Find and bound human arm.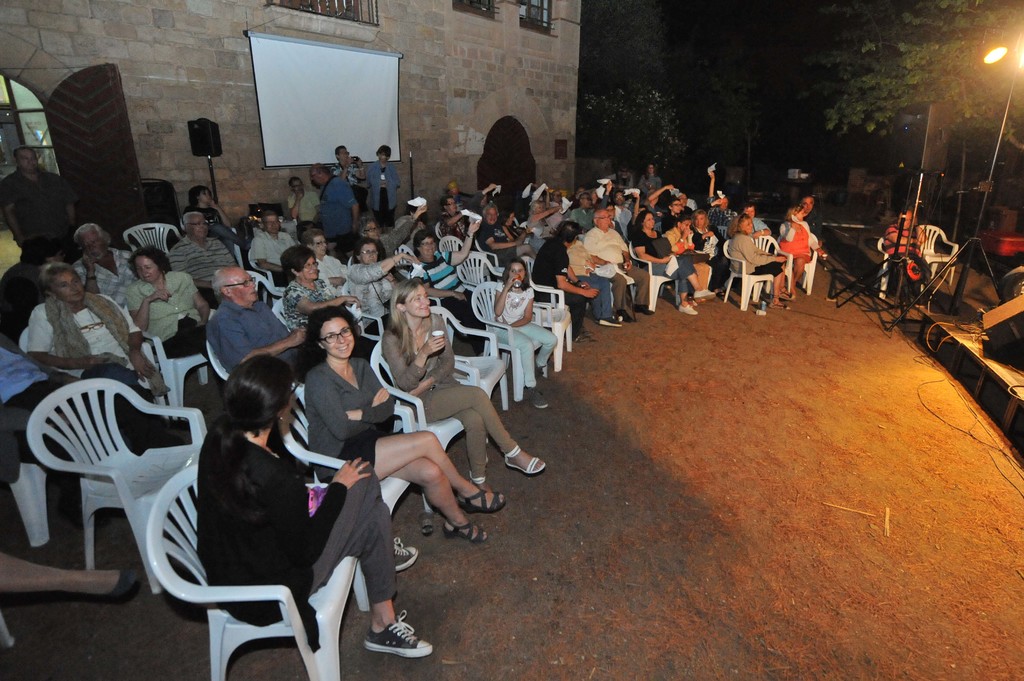
Bound: <box>688,228,697,252</box>.
